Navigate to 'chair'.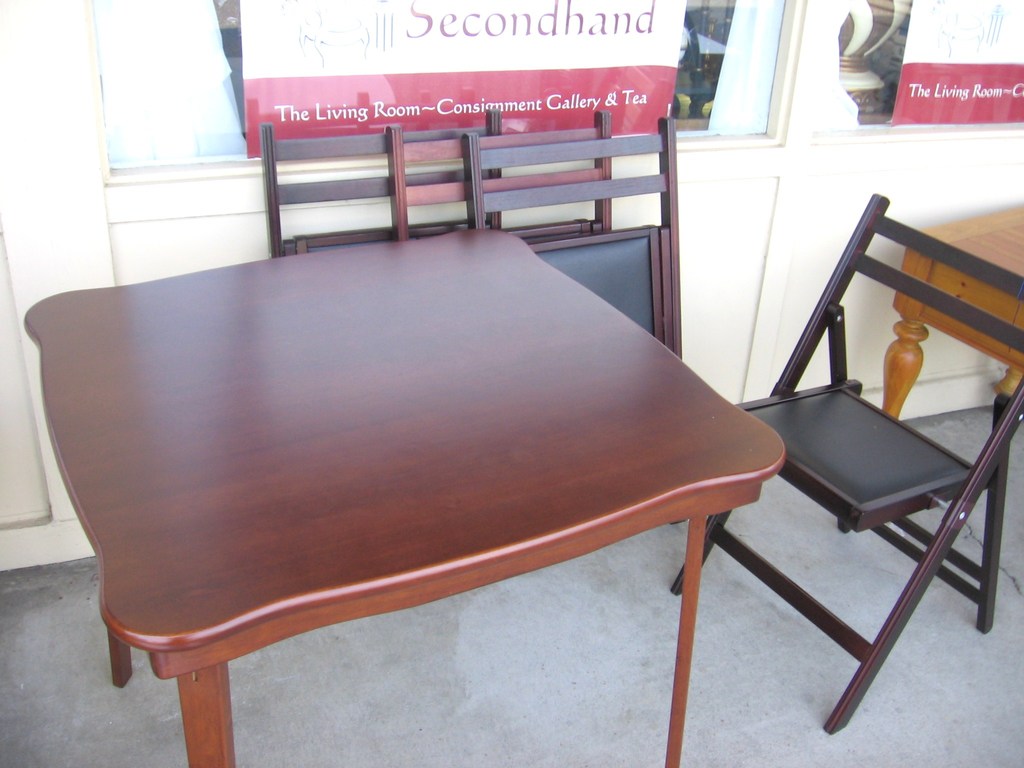
Navigation target: <region>263, 106, 506, 257</region>.
